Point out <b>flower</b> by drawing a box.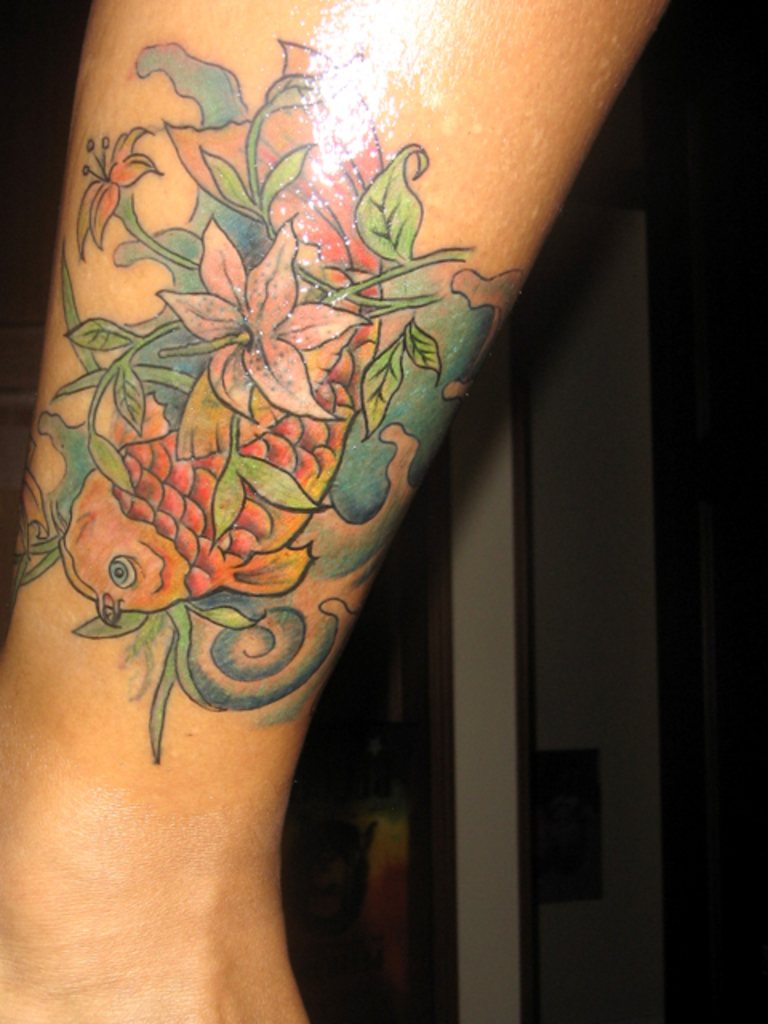
(x1=142, y1=210, x2=402, y2=442).
